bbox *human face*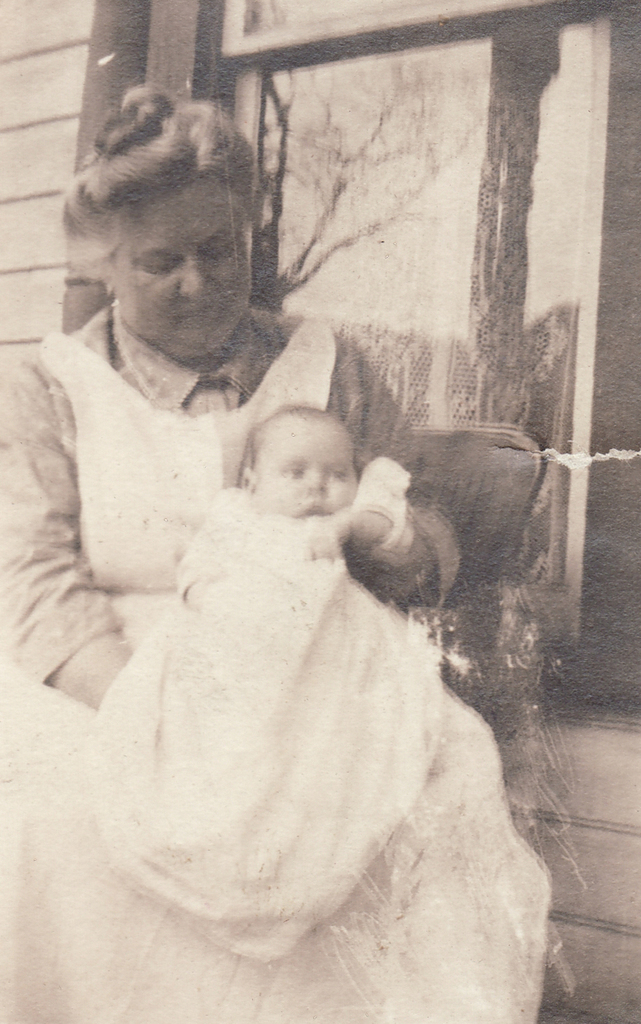
{"left": 258, "top": 413, "right": 356, "bottom": 508}
